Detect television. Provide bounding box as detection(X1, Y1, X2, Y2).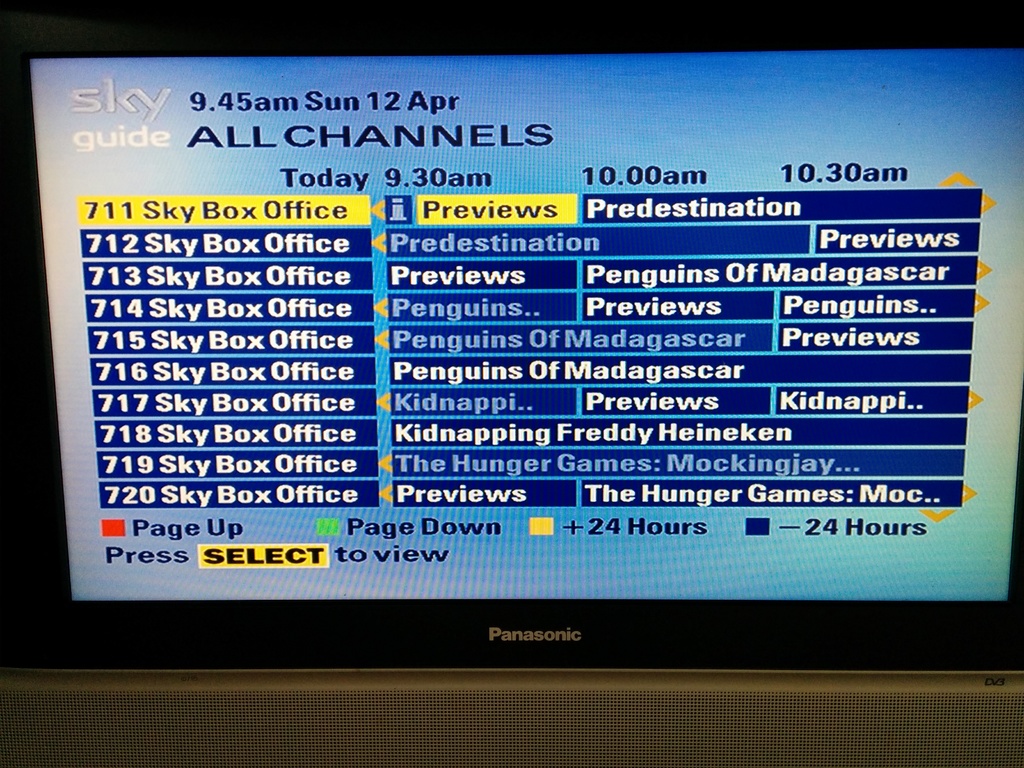
detection(1, 0, 1023, 767).
